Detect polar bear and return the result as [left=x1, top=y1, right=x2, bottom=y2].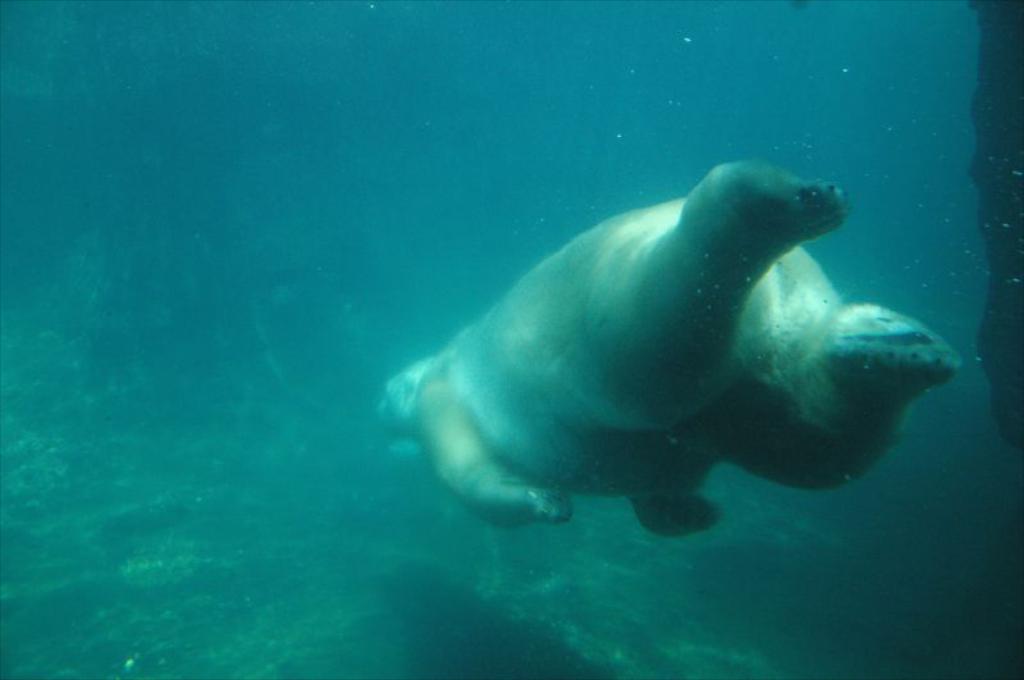
[left=372, top=161, right=969, bottom=533].
